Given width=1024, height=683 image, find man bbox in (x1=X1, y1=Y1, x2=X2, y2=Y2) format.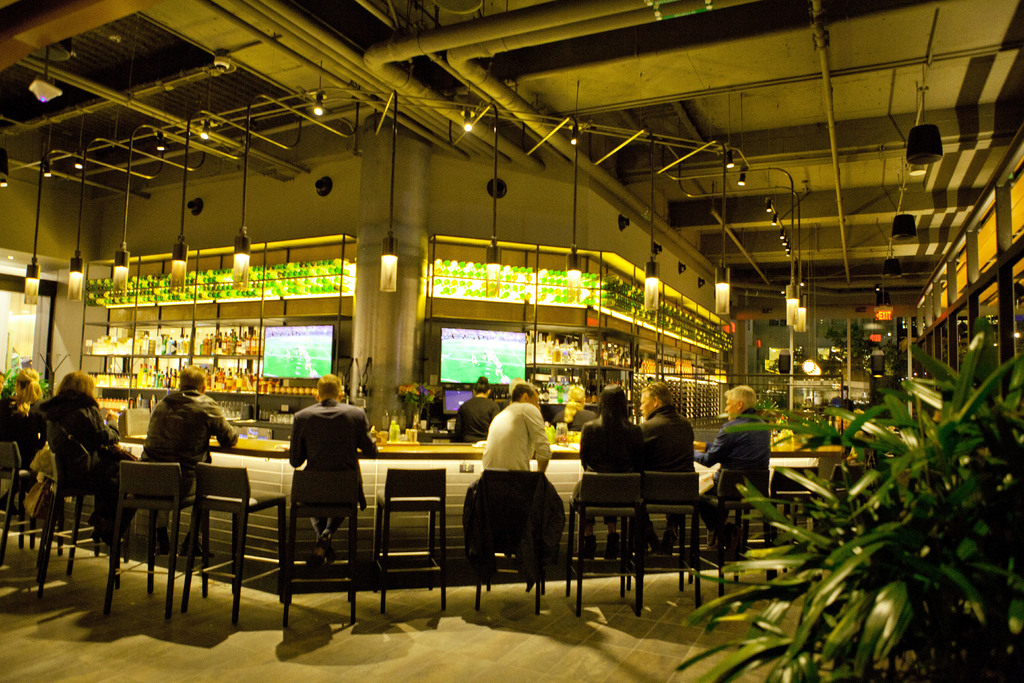
(x1=287, y1=372, x2=377, y2=563).
